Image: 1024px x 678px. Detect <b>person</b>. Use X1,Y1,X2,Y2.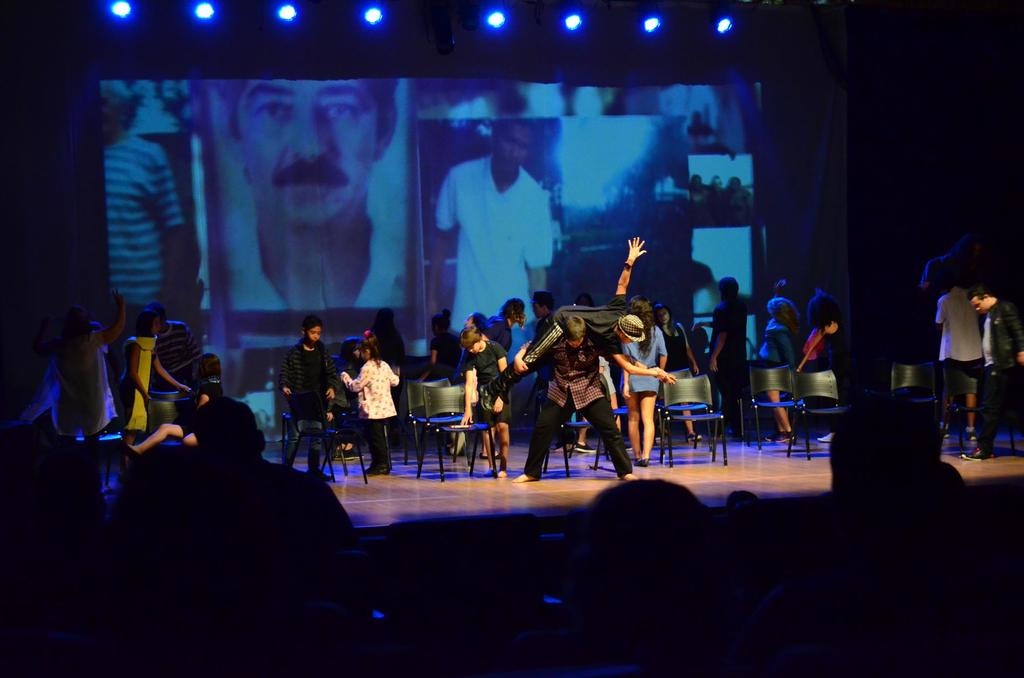
957,280,1023,463.
